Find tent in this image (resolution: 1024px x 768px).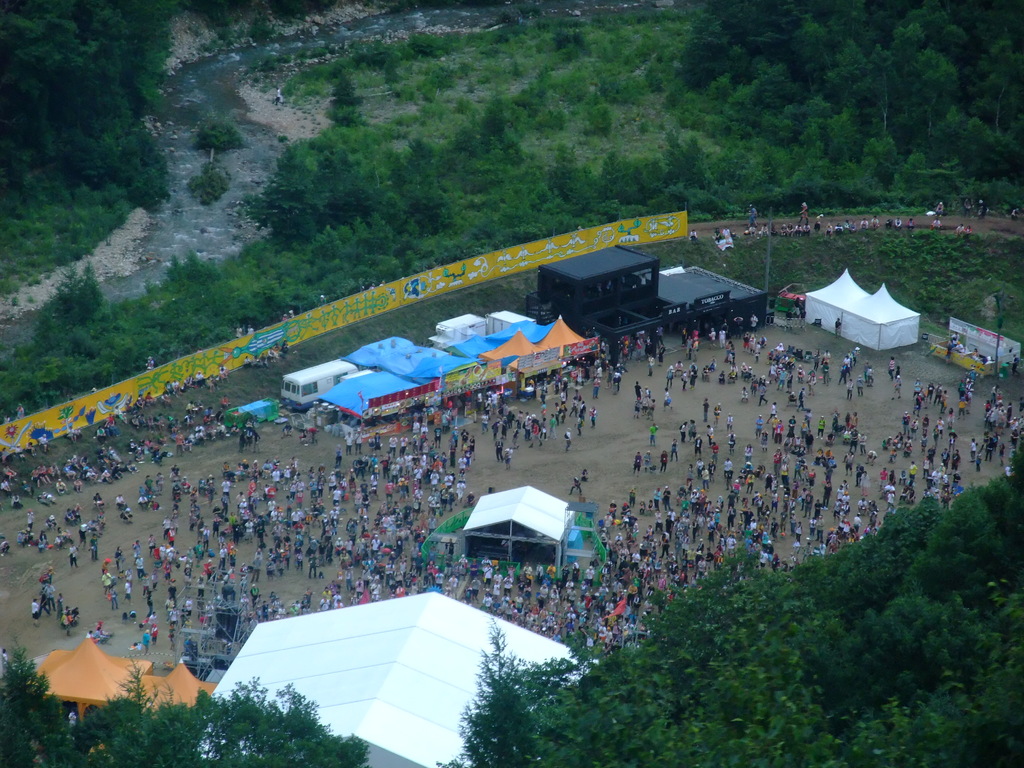
(x1=195, y1=584, x2=580, y2=767).
